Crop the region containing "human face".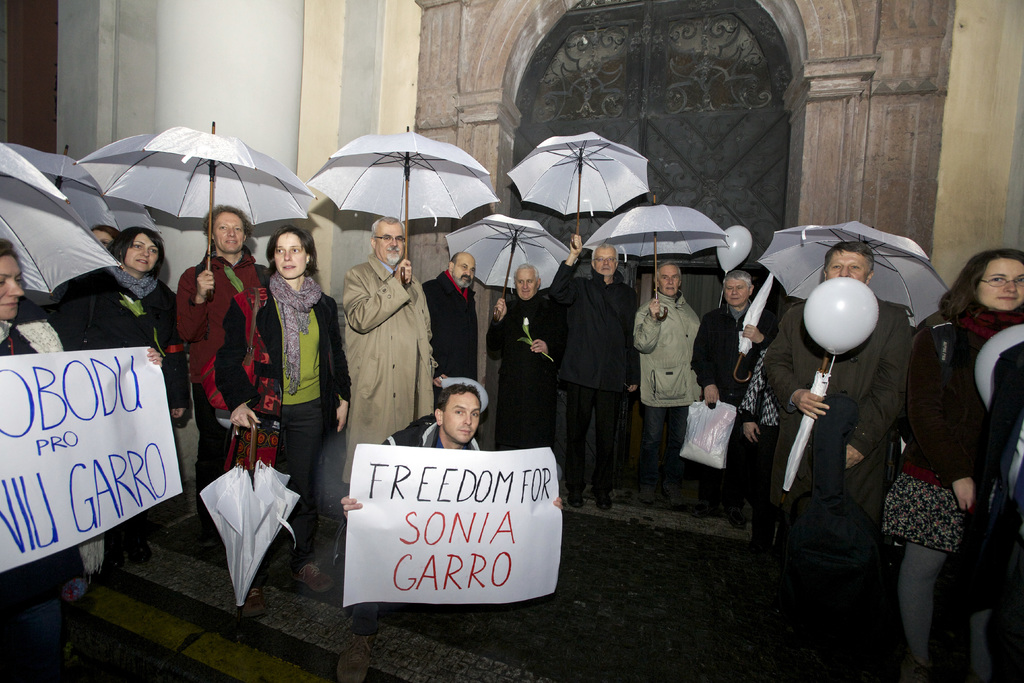
Crop region: BBox(214, 210, 248, 256).
